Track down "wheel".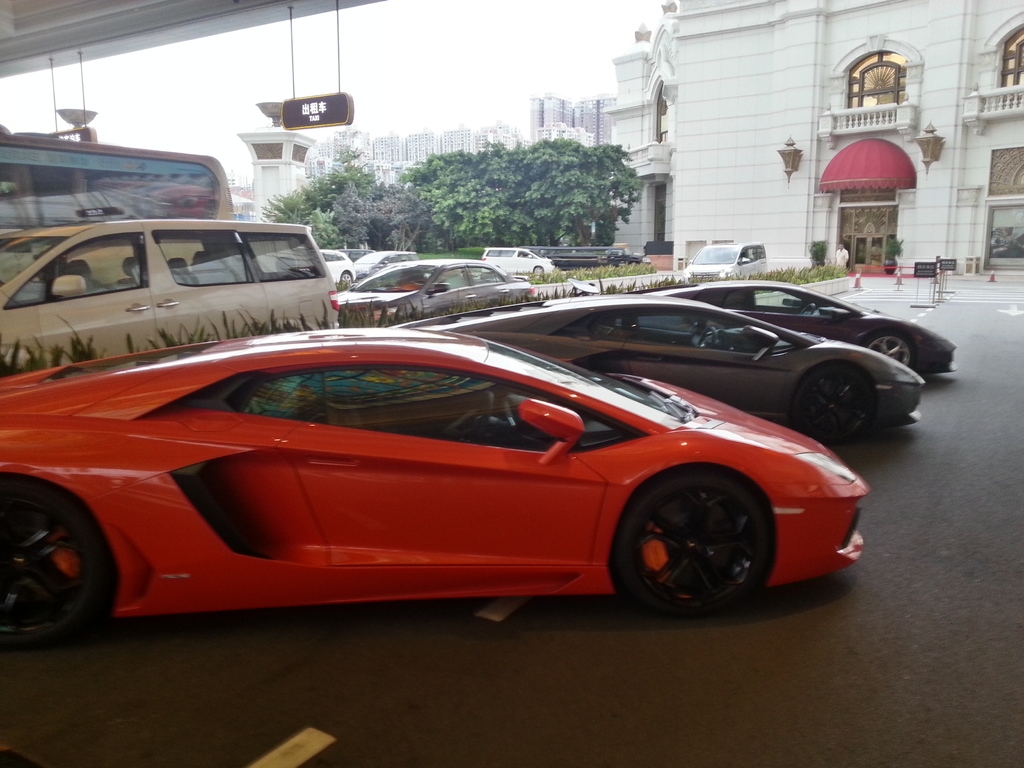
Tracked to 0,476,107,648.
